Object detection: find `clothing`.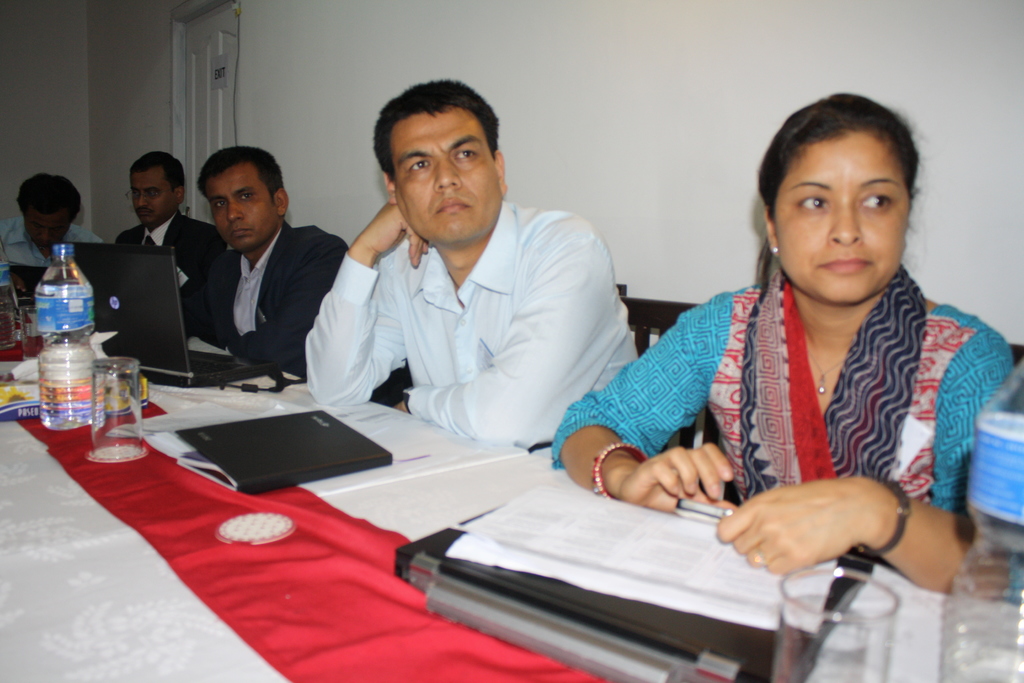
298,208,631,454.
